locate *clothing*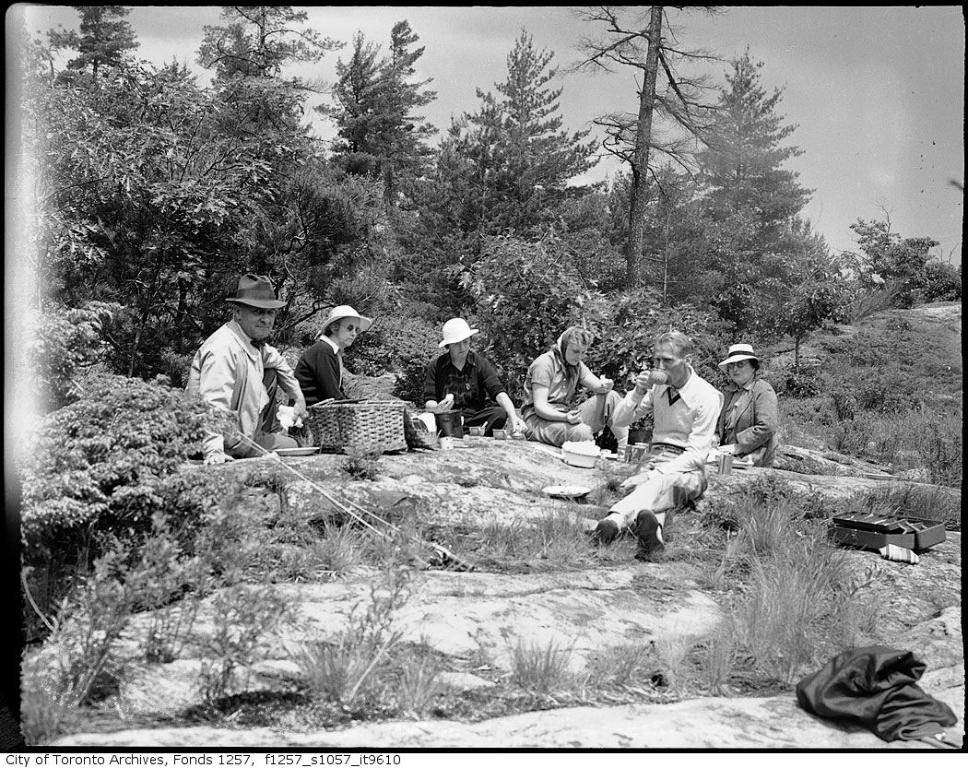
[425,352,505,432]
